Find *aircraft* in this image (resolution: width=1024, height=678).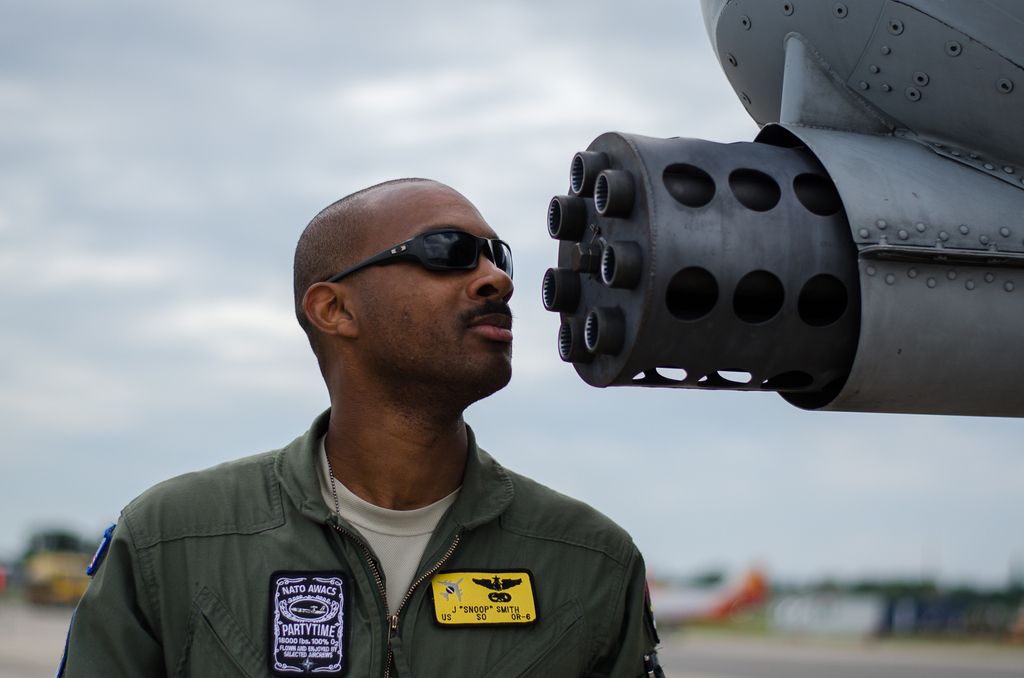
bbox=(536, 66, 997, 423).
